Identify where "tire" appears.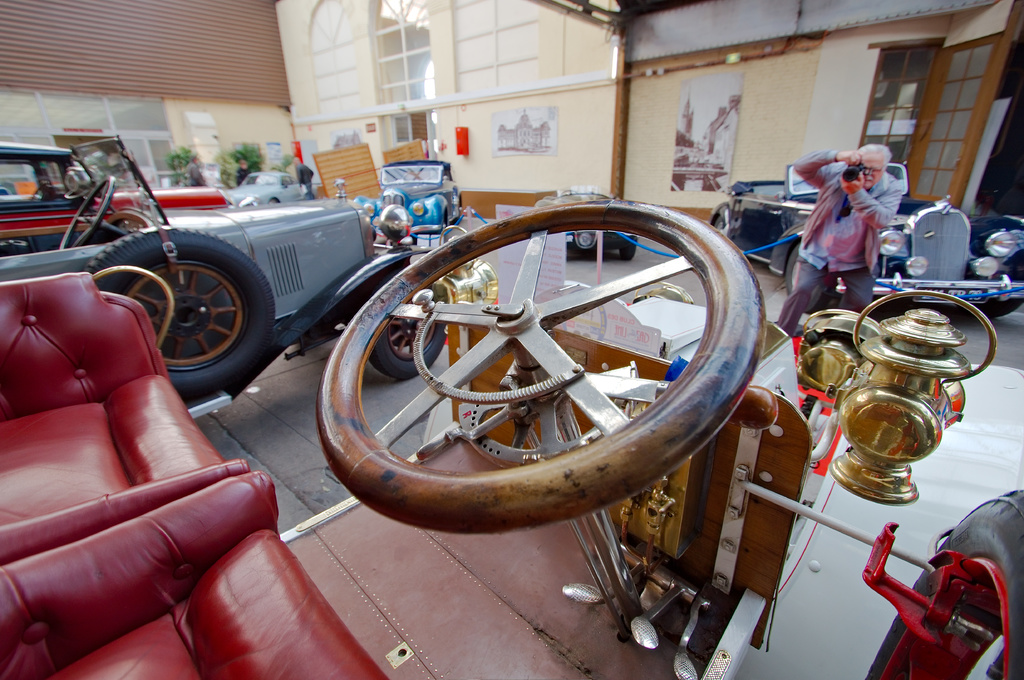
Appears at 963,299,1021,317.
